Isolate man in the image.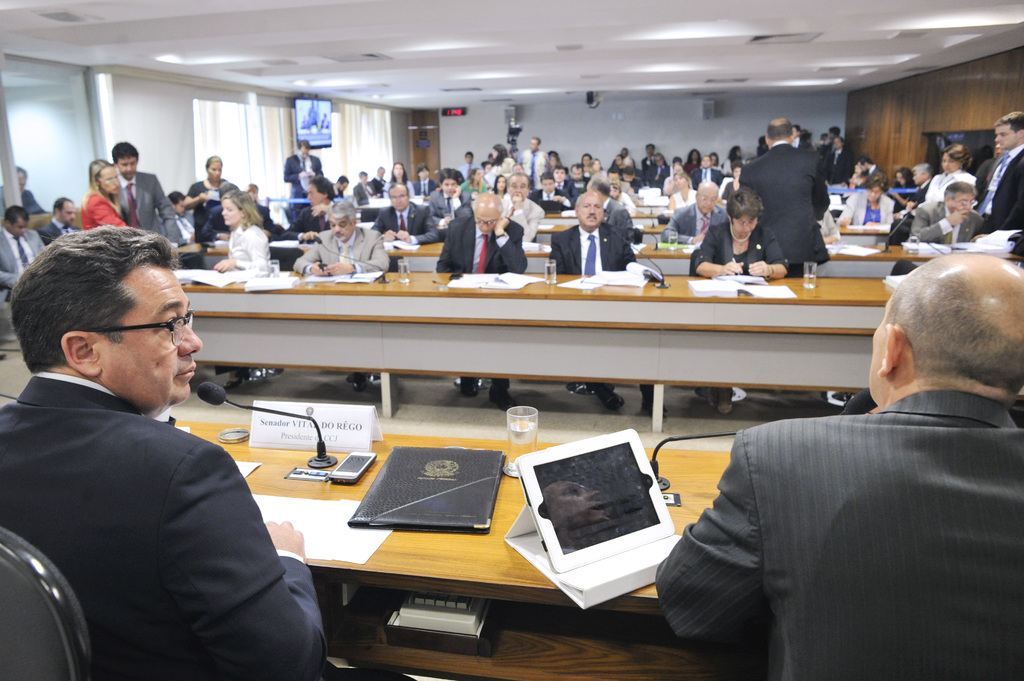
Isolated region: box(351, 170, 377, 205).
